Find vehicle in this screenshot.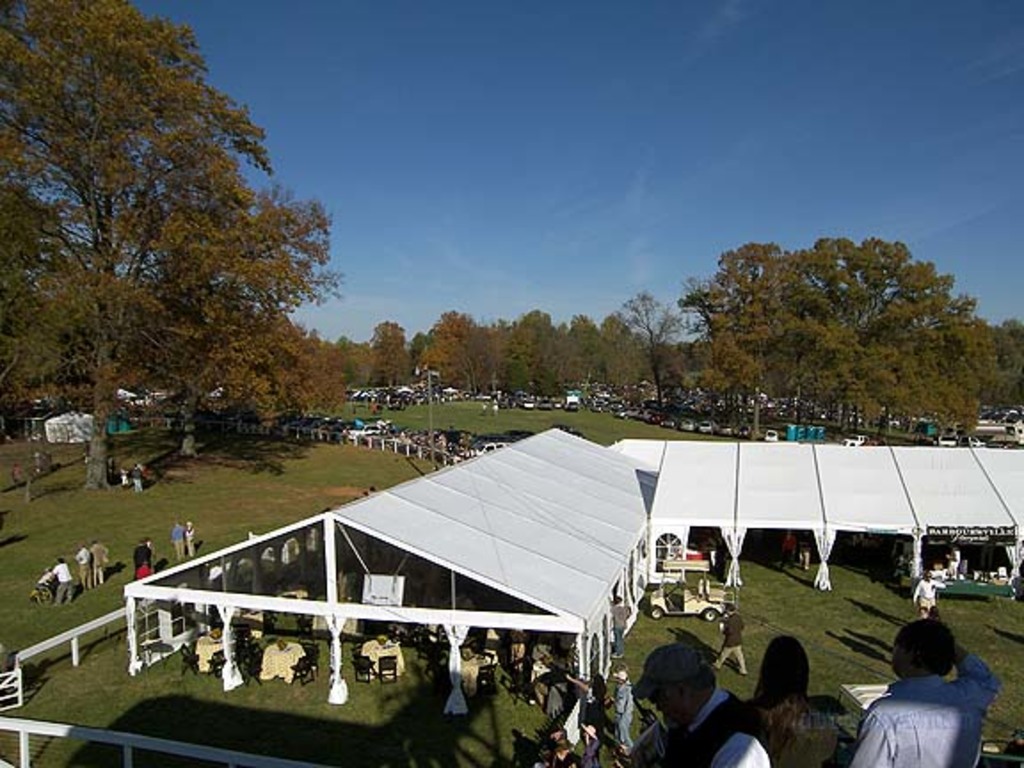
The bounding box for vehicle is bbox(647, 567, 722, 622).
